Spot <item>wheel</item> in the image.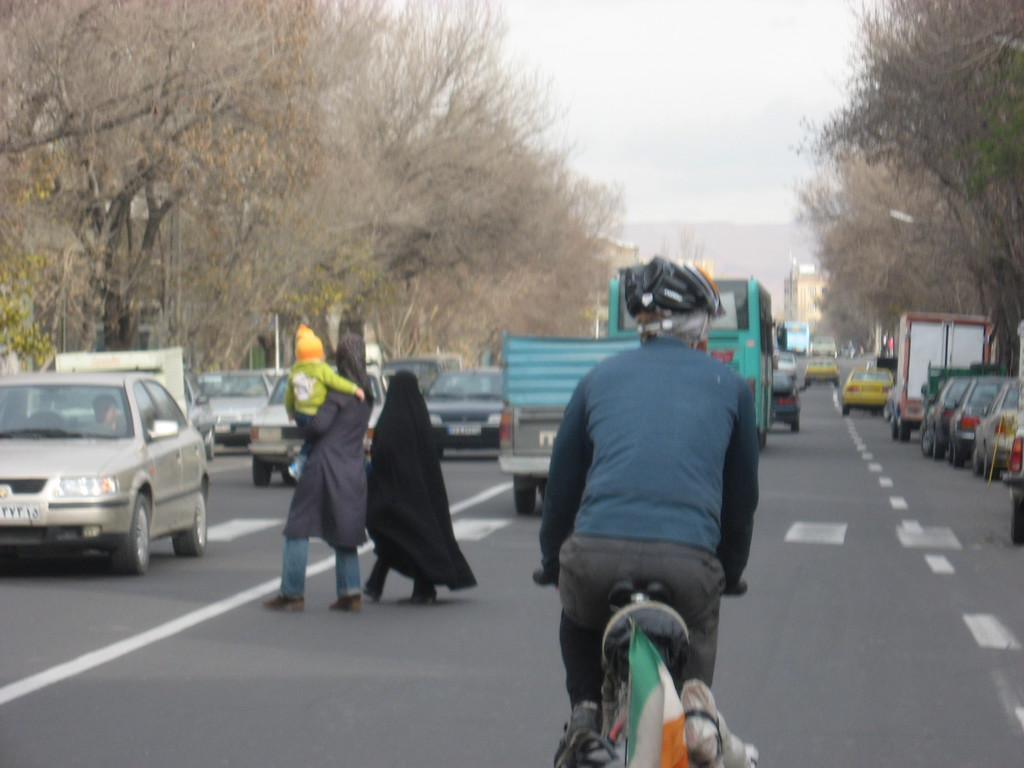
<item>wheel</item> found at bbox(171, 480, 205, 559).
